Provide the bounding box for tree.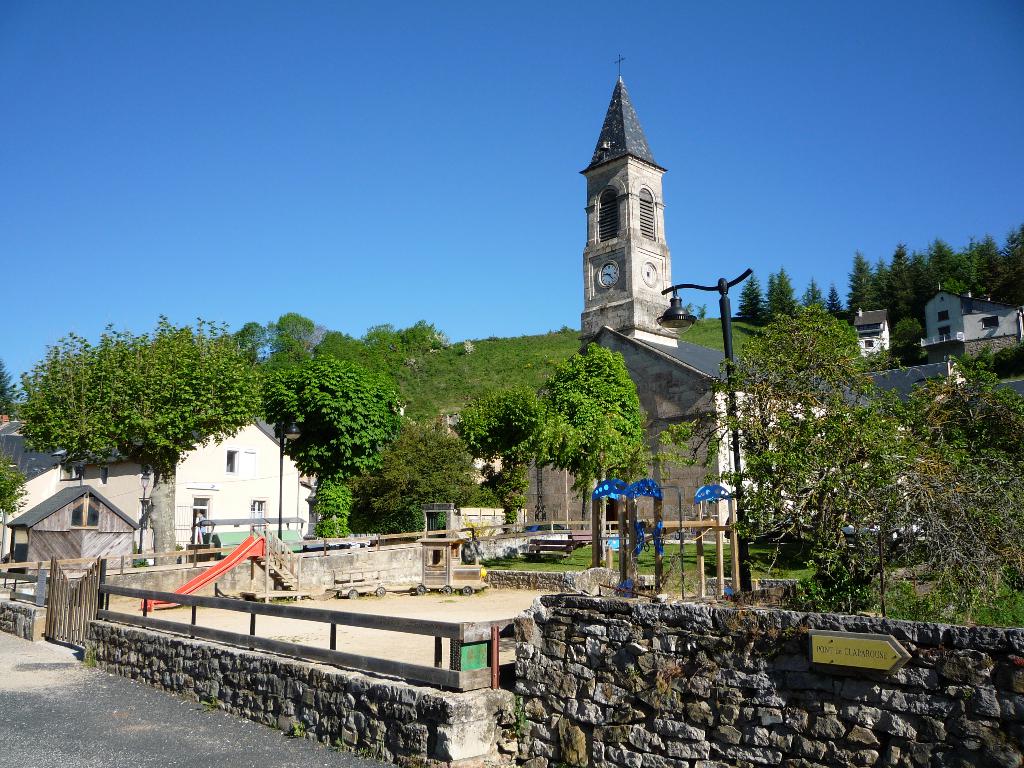
[left=774, top=266, right=793, bottom=302].
